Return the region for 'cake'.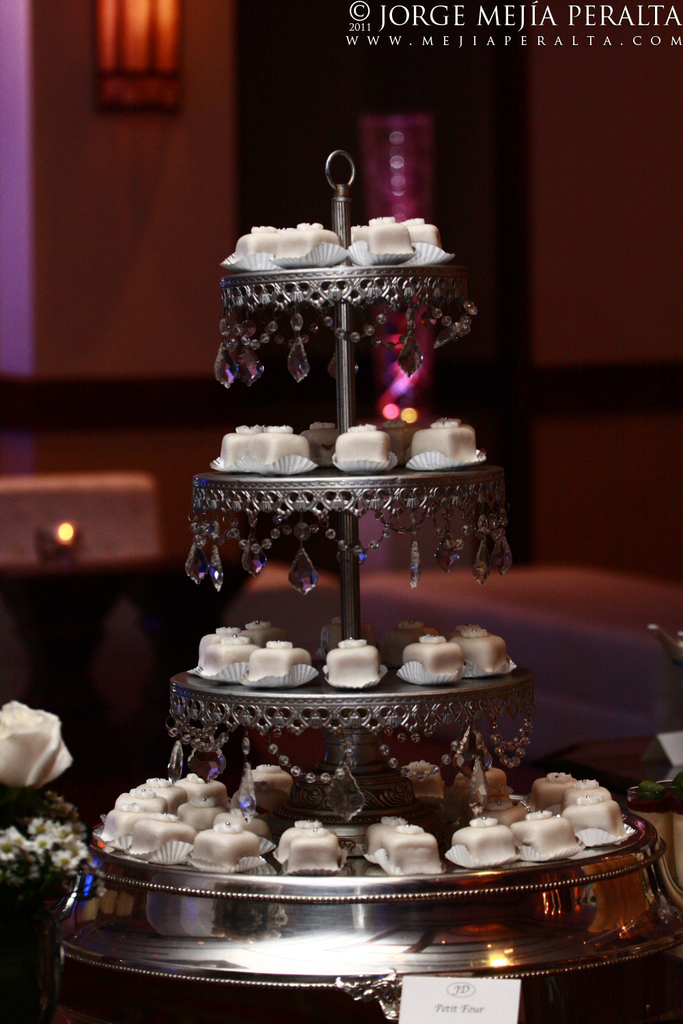
crop(397, 403, 484, 465).
